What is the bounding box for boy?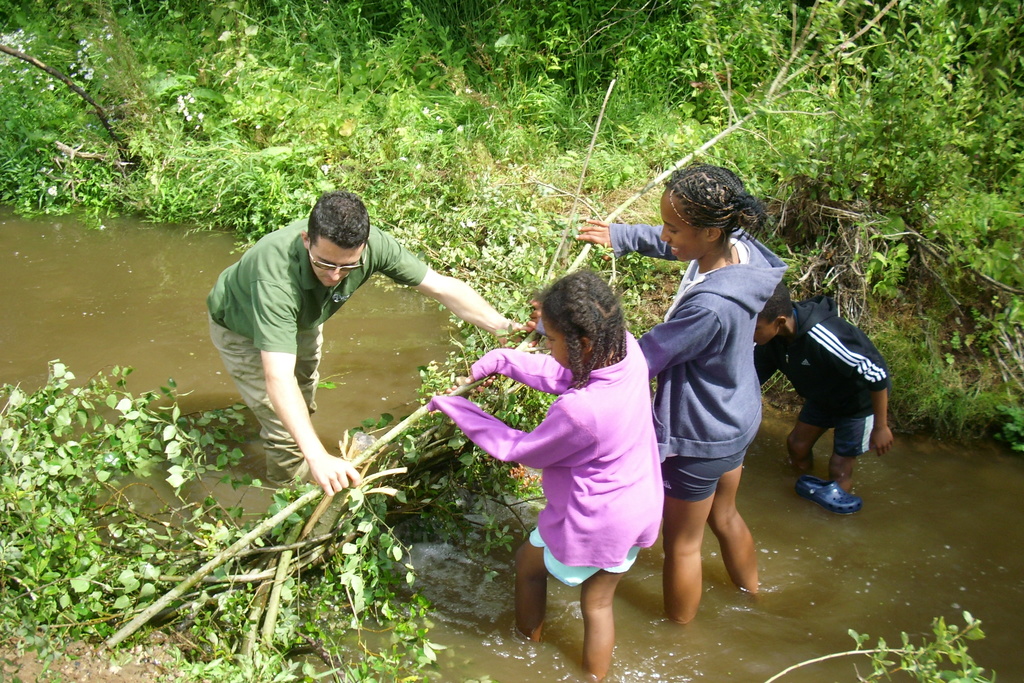
box(757, 277, 893, 495).
